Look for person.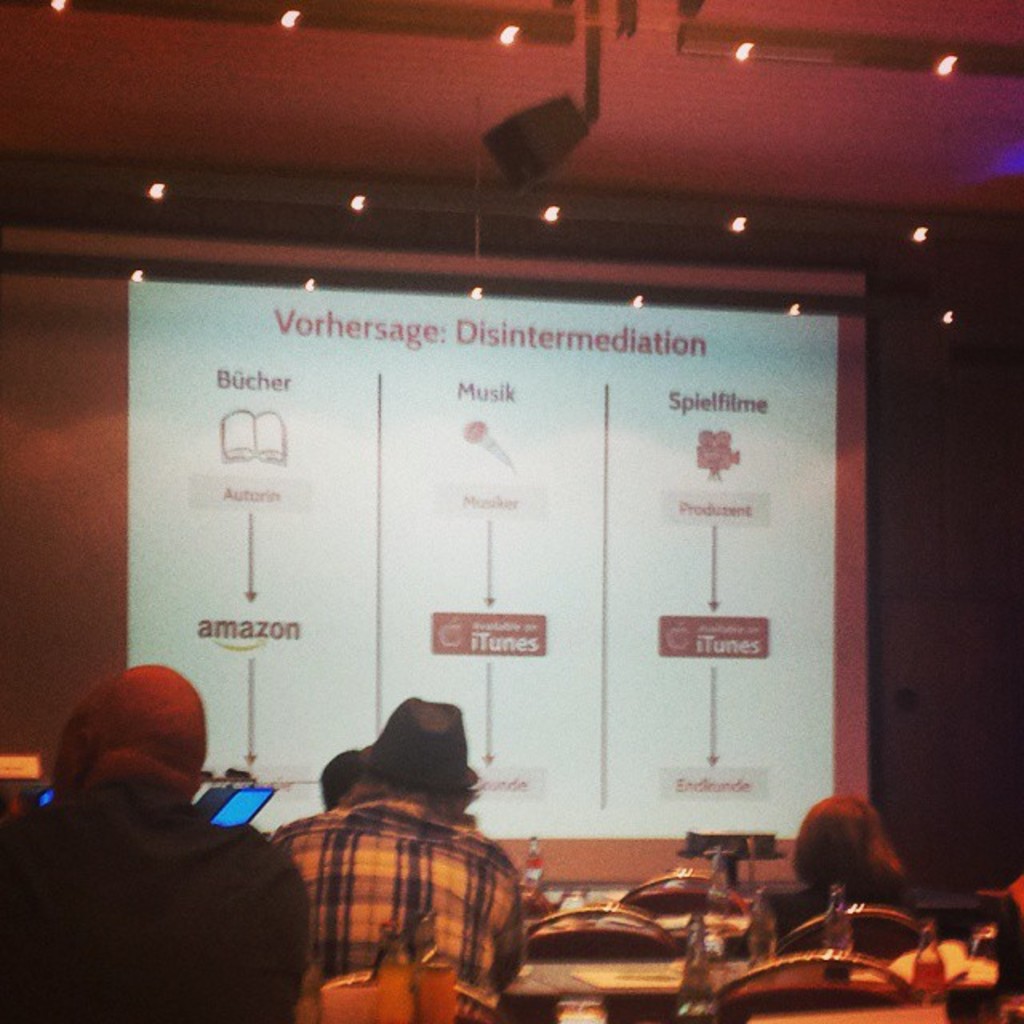
Found: [left=37, top=670, right=296, bottom=998].
